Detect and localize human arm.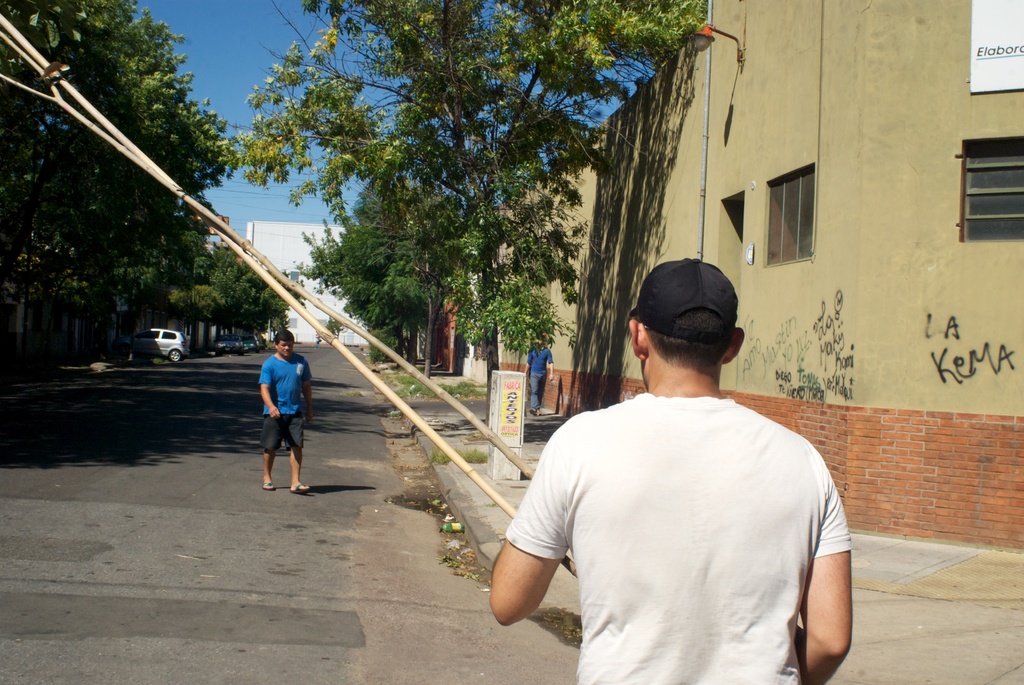
Localized at box(486, 485, 578, 648).
